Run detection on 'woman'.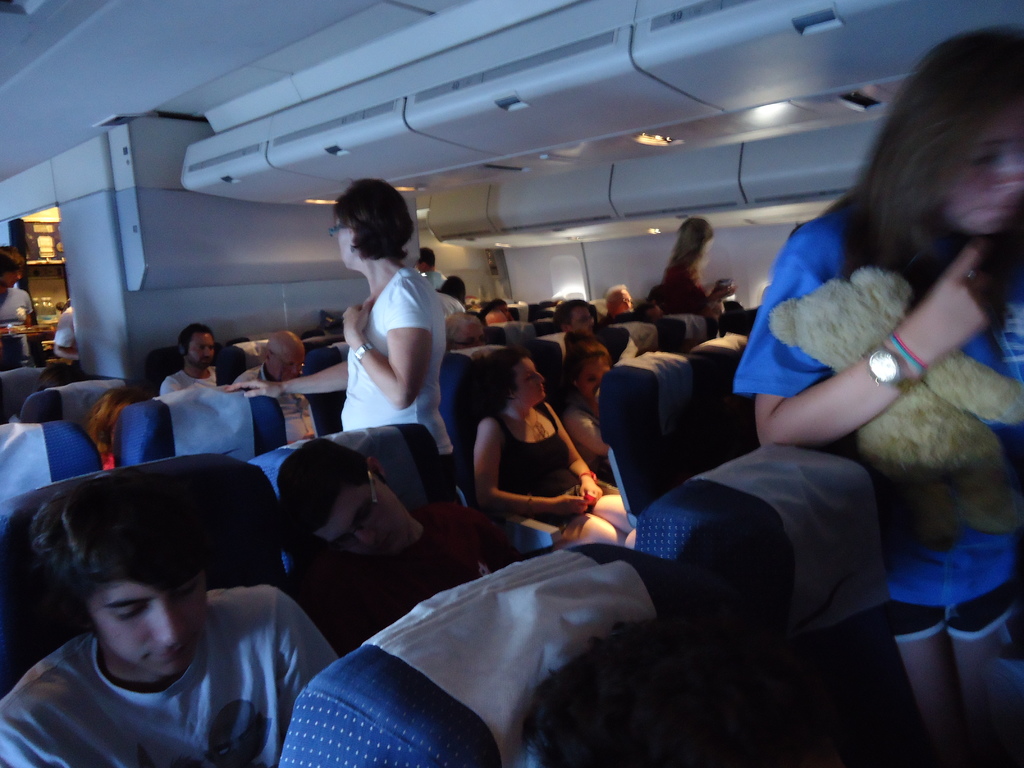
Result: box=[76, 390, 142, 471].
